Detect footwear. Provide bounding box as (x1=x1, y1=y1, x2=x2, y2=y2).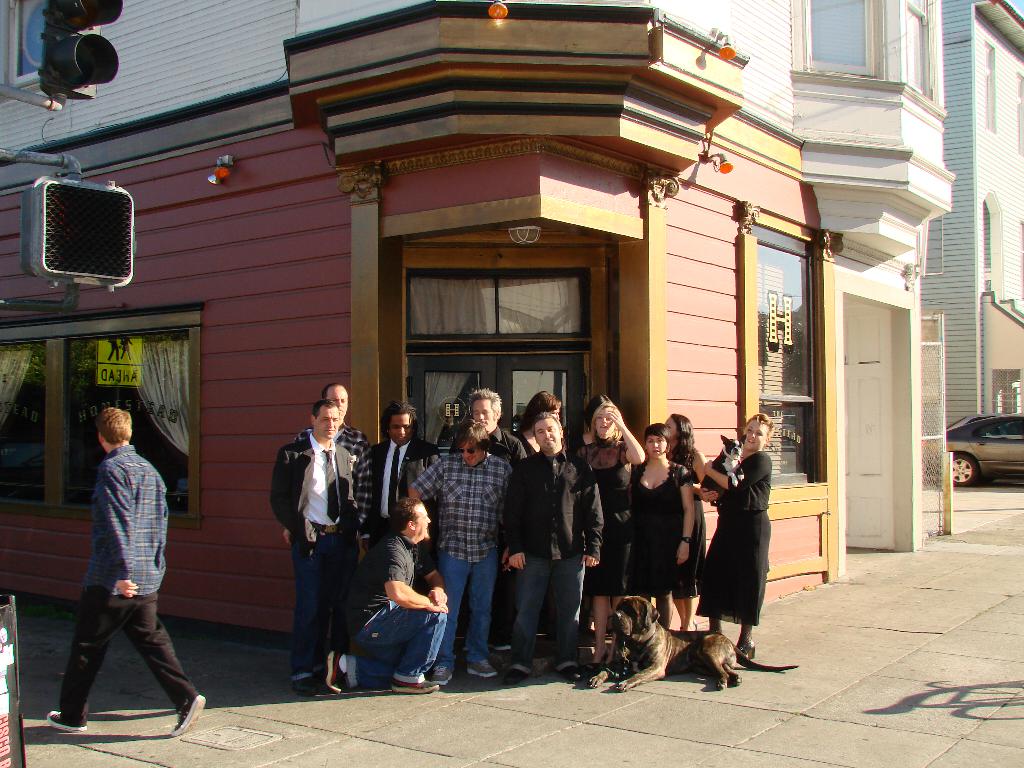
(x1=324, y1=650, x2=341, y2=696).
